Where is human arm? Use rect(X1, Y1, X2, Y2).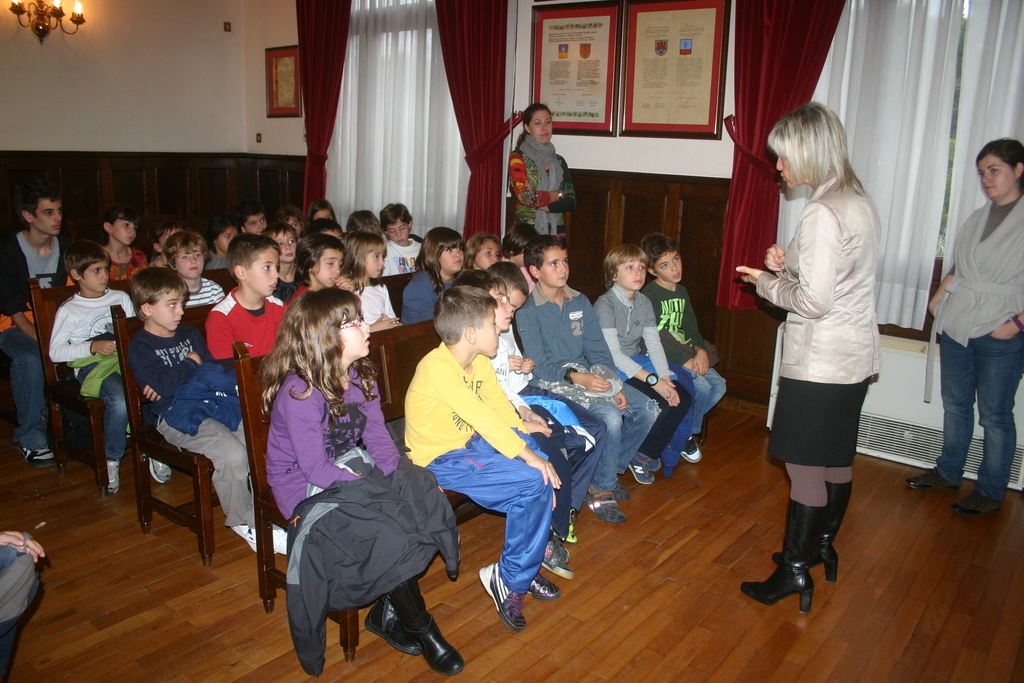
rect(290, 374, 354, 498).
